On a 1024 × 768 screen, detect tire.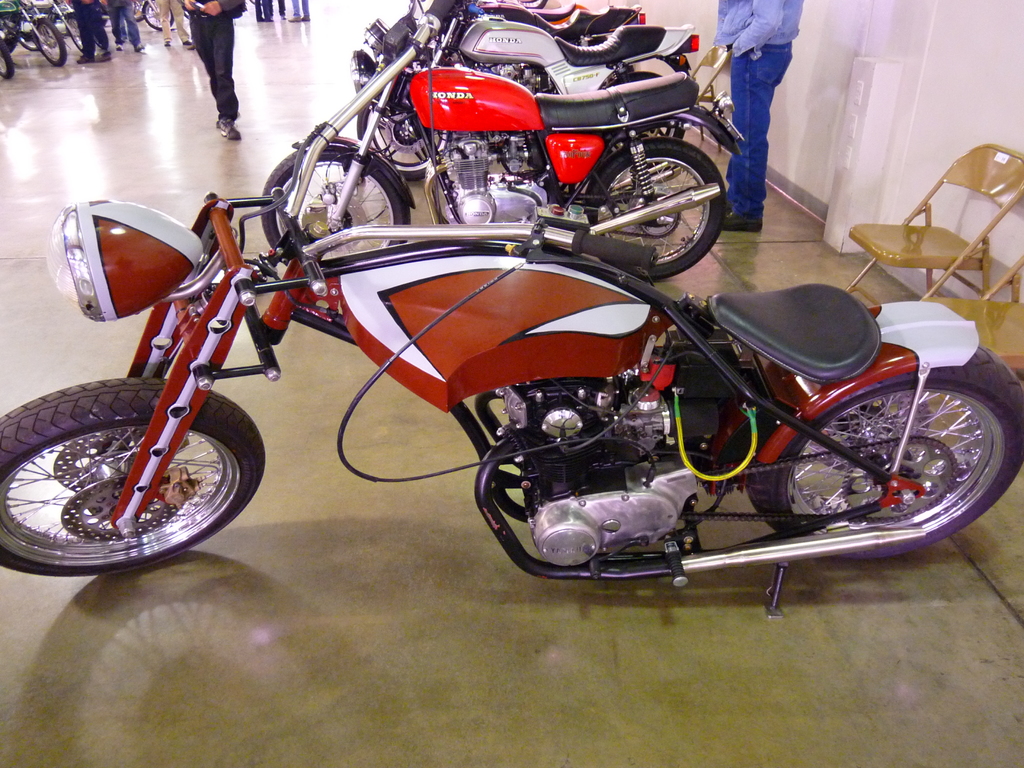
bbox=[18, 22, 42, 52].
